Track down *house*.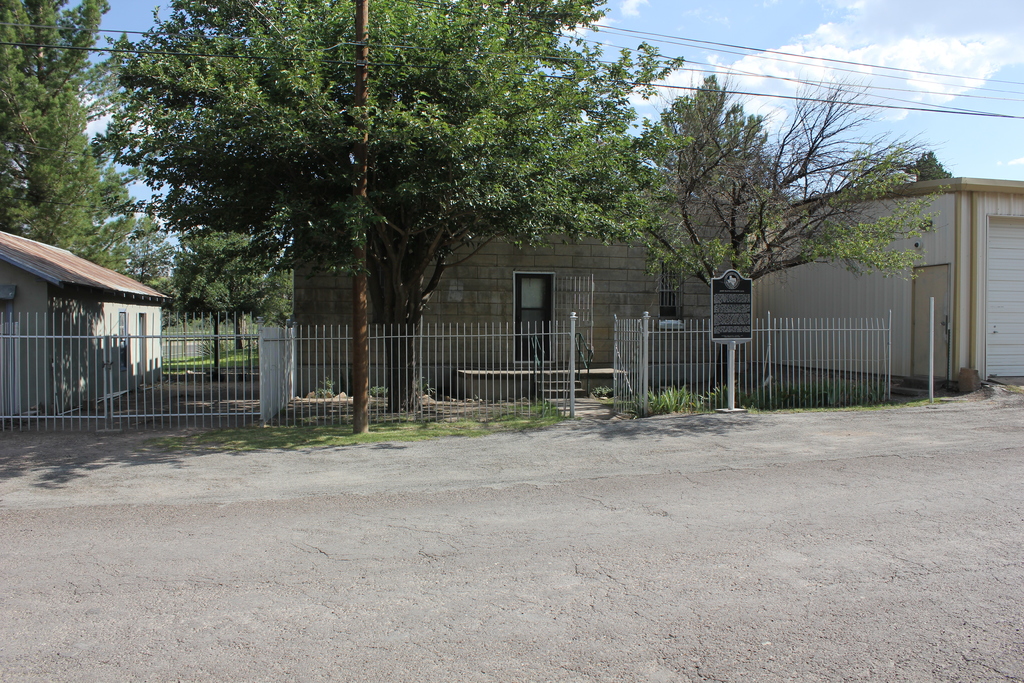
Tracked to 0,233,166,415.
